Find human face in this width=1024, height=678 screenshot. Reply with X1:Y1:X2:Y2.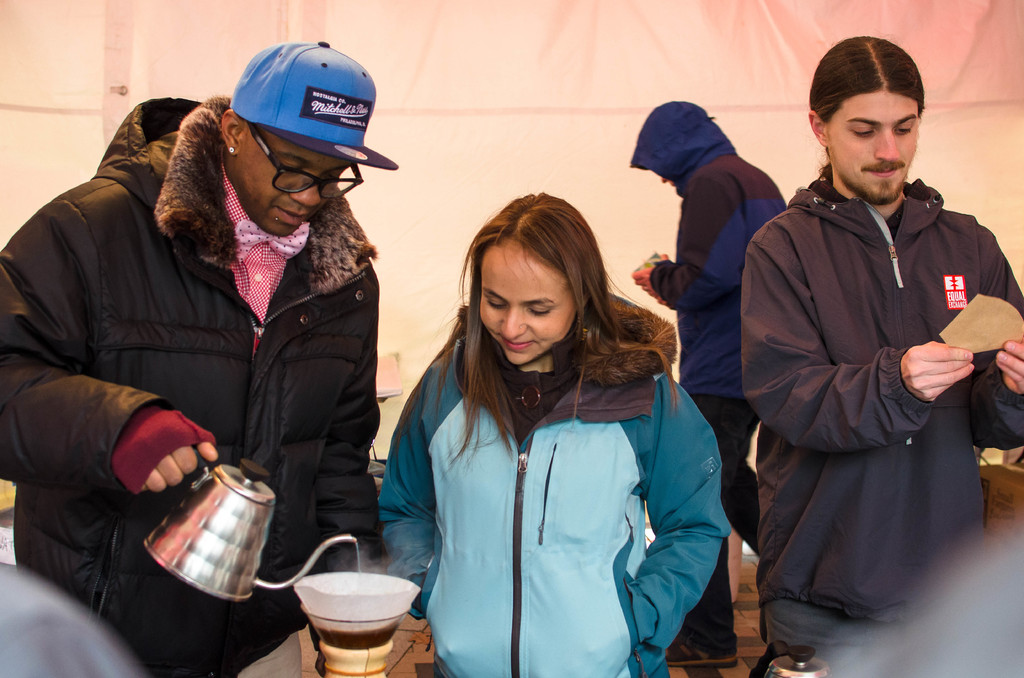
827:87:917:211.
